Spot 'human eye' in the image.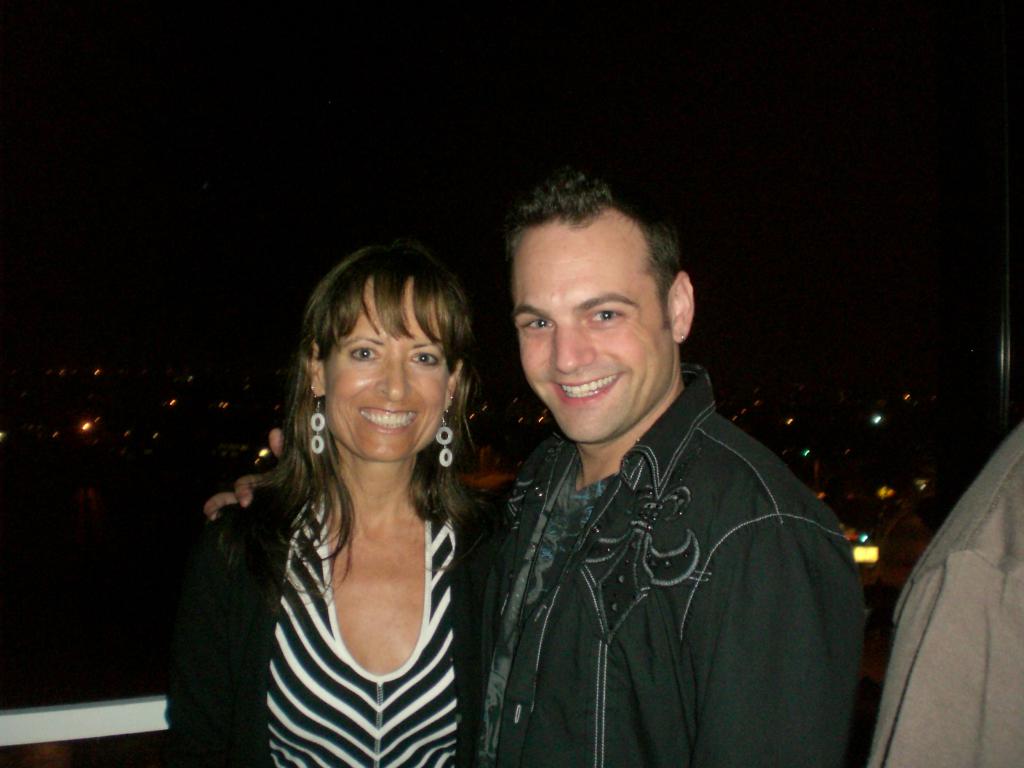
'human eye' found at region(518, 315, 556, 336).
